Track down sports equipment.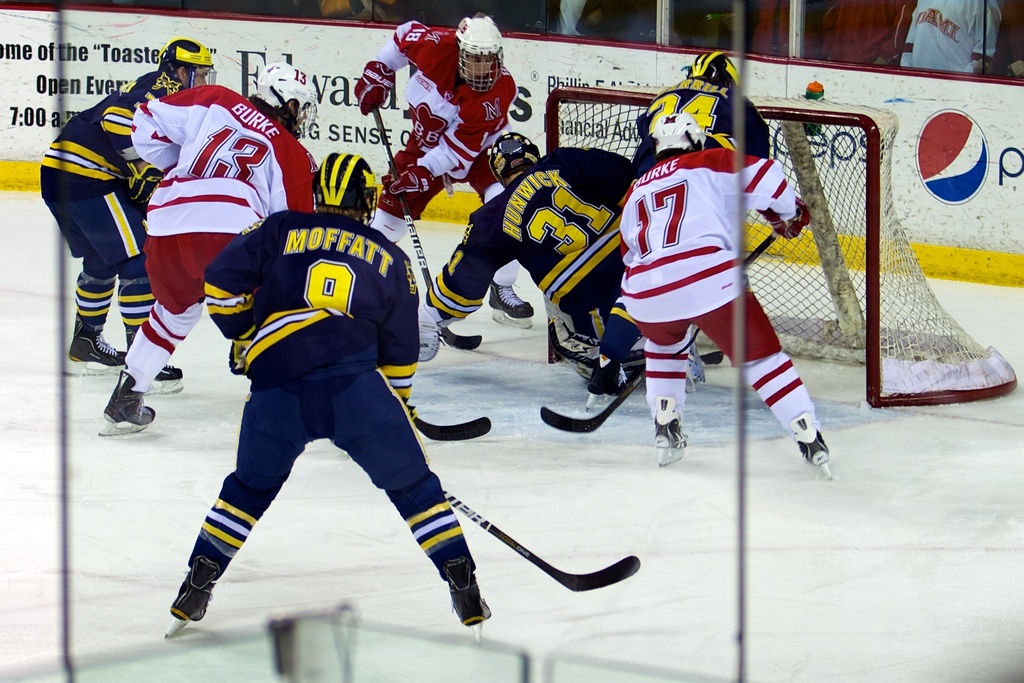
Tracked to box(100, 370, 151, 444).
